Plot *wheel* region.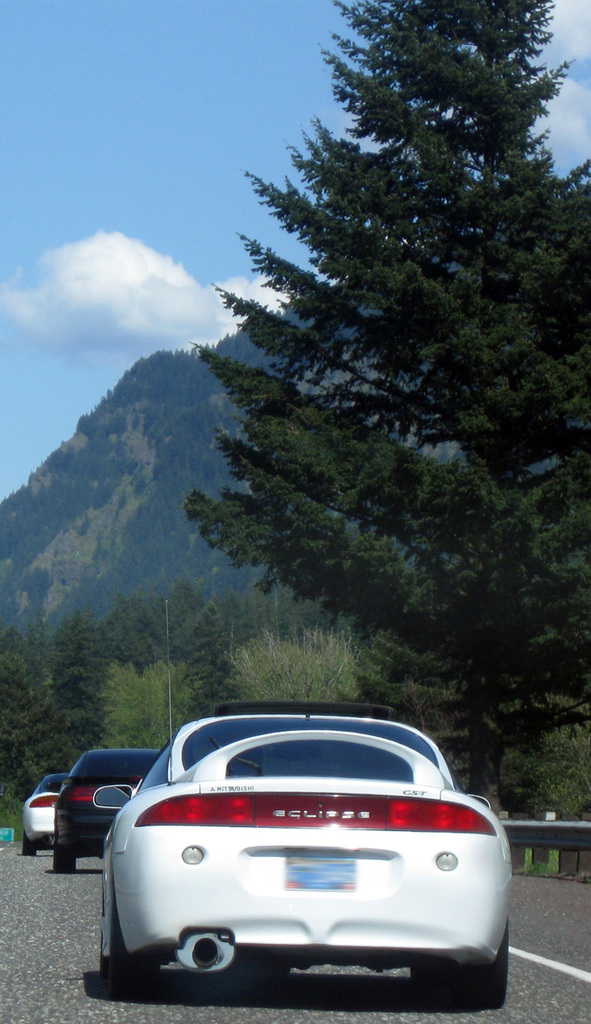
Plotted at {"left": 451, "top": 934, "right": 503, "bottom": 1008}.
